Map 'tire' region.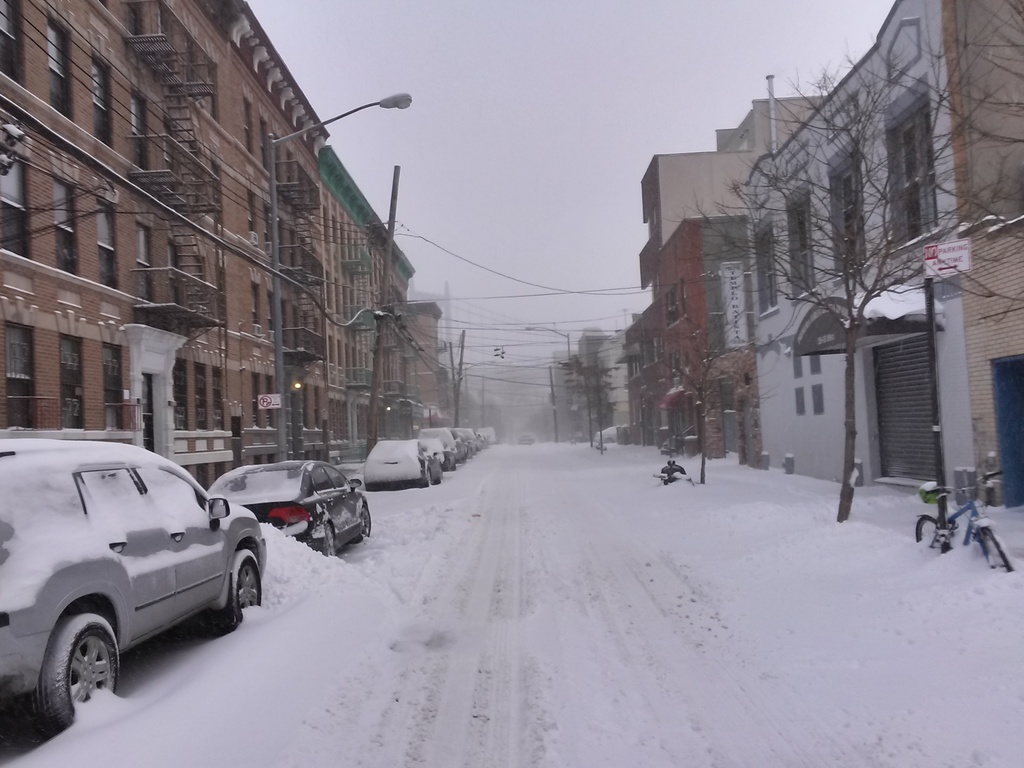
Mapped to 234 546 263 623.
